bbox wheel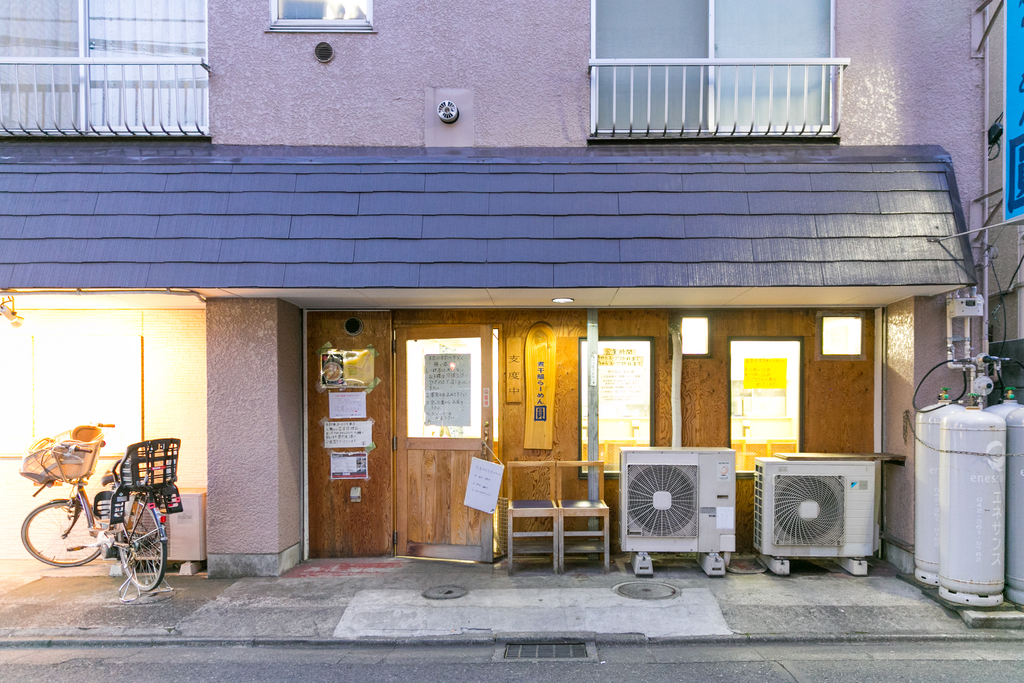
{"left": 118, "top": 494, "right": 164, "bottom": 599}
